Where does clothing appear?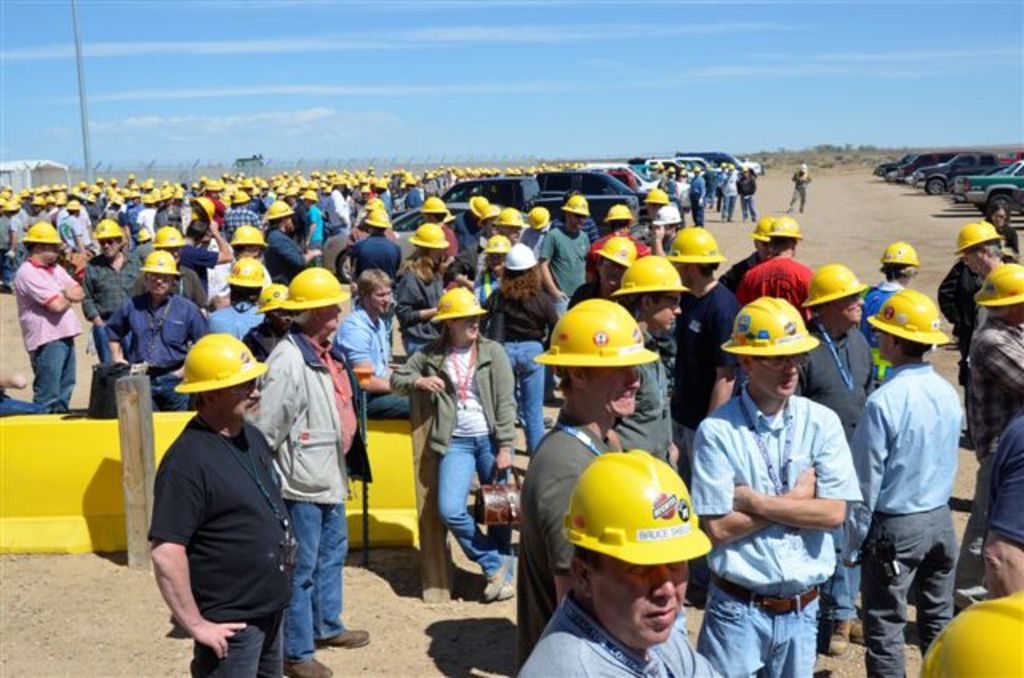
Appears at (16, 253, 86, 357).
